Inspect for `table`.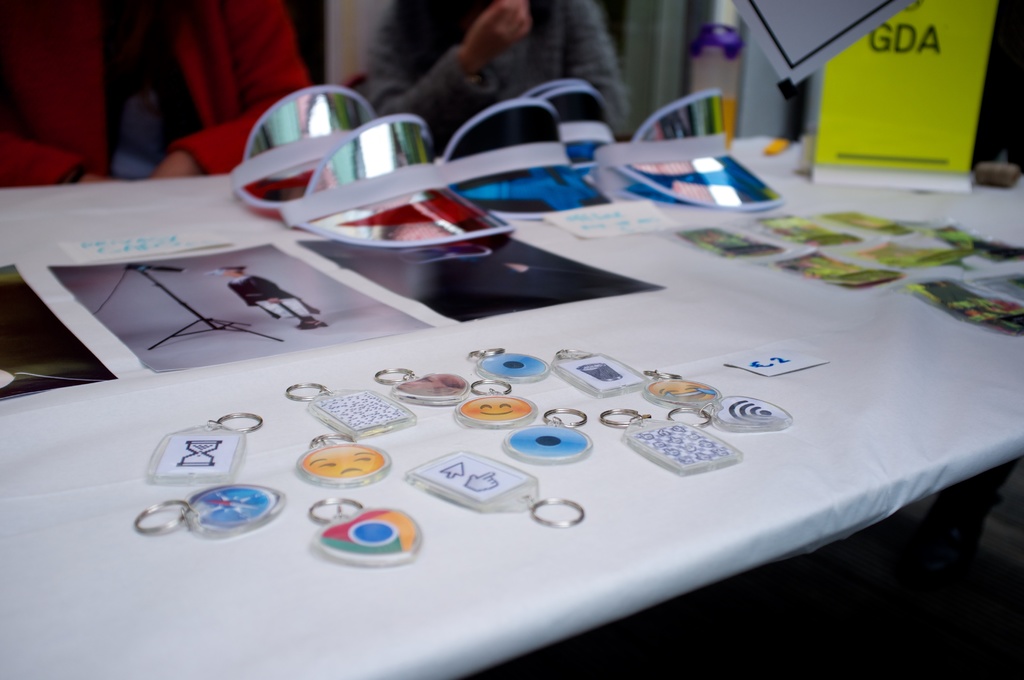
Inspection: left=0, top=131, right=1023, bottom=679.
